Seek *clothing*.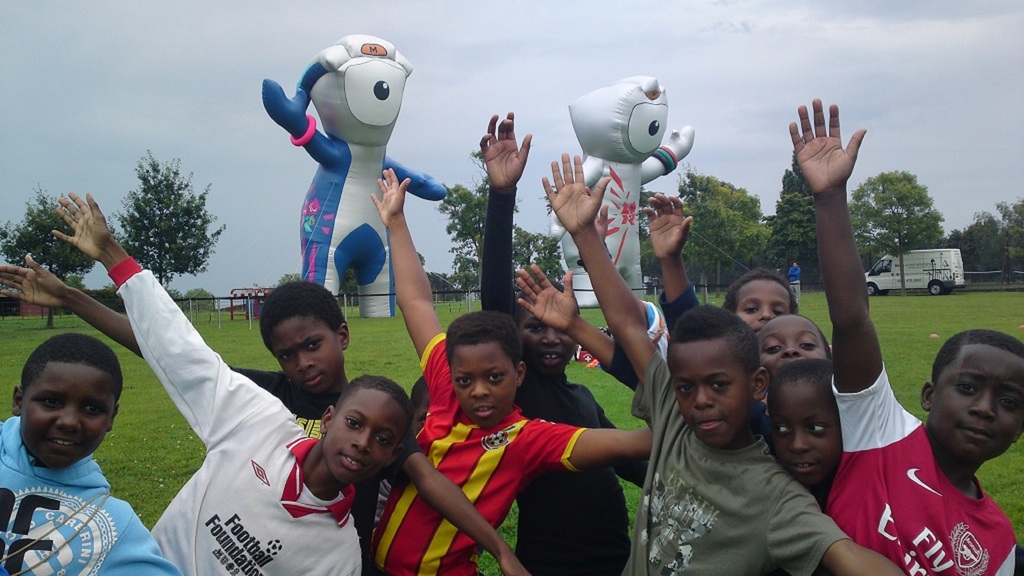
365,332,593,575.
